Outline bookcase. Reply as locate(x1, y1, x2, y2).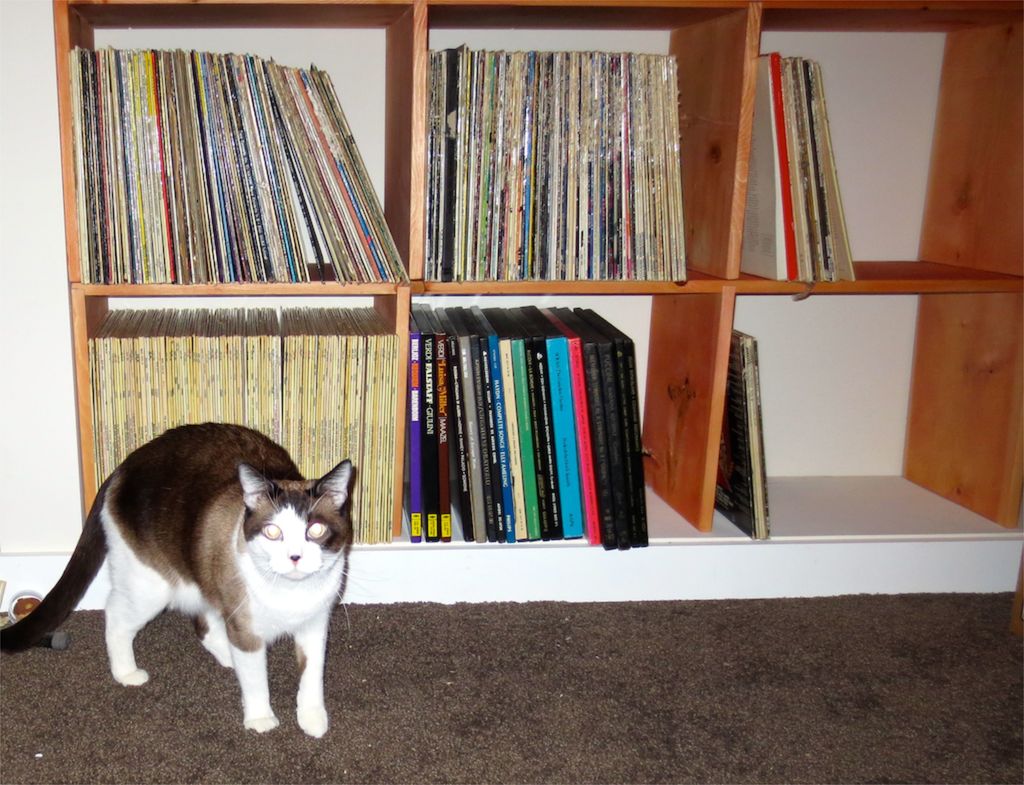
locate(47, 0, 1023, 597).
